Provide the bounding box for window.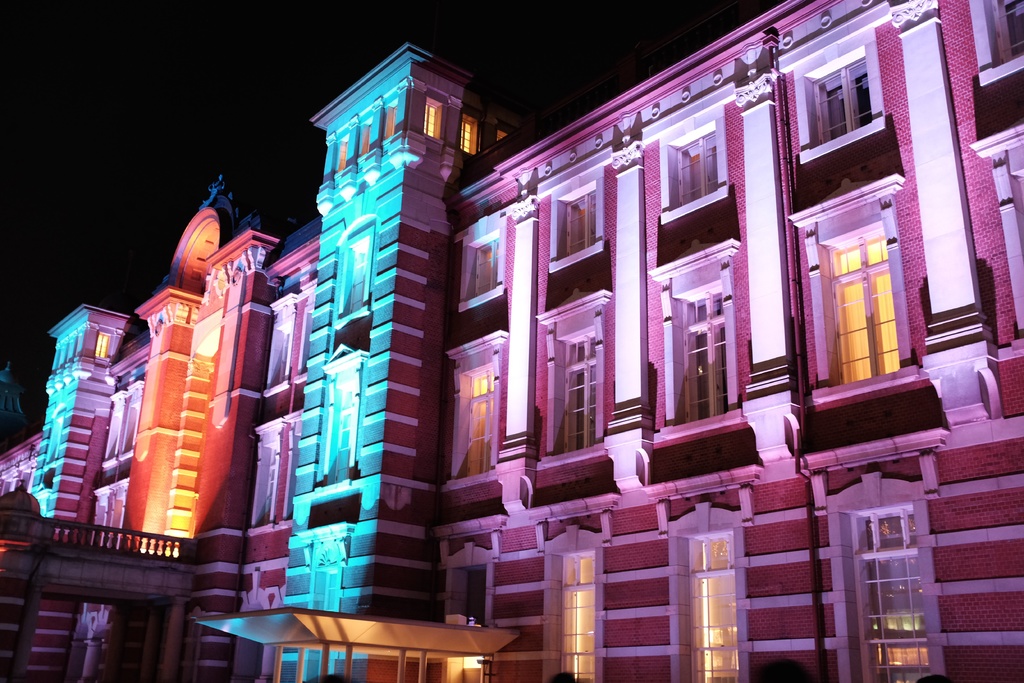
pyautogui.locateOnScreen(384, 82, 401, 158).
